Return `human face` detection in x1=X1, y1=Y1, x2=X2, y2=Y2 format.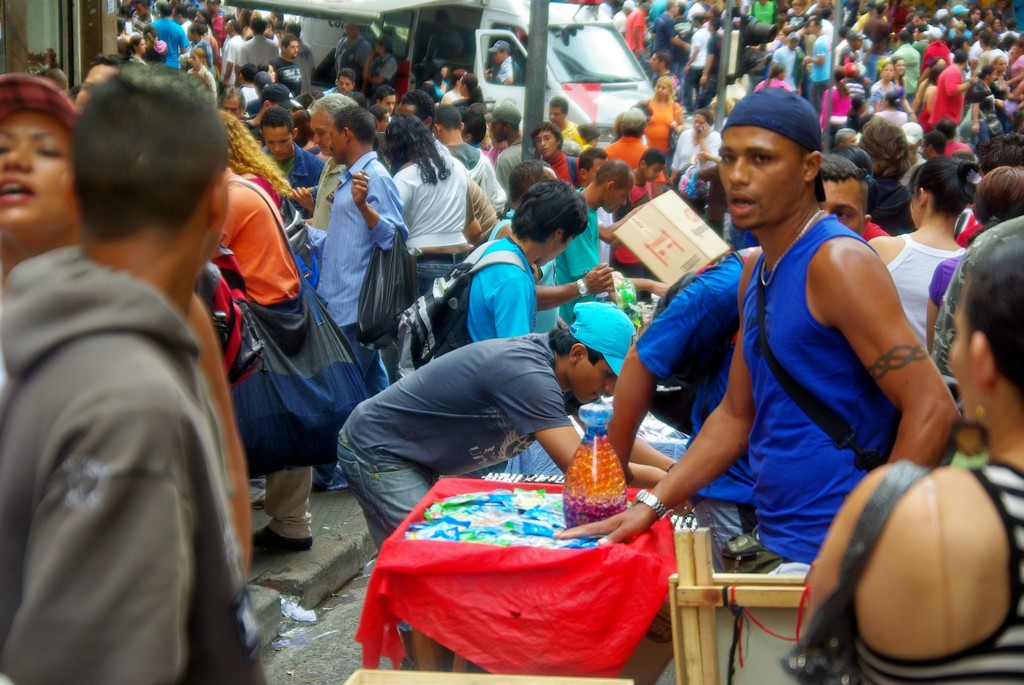
x1=136, y1=39, x2=145, y2=52.
